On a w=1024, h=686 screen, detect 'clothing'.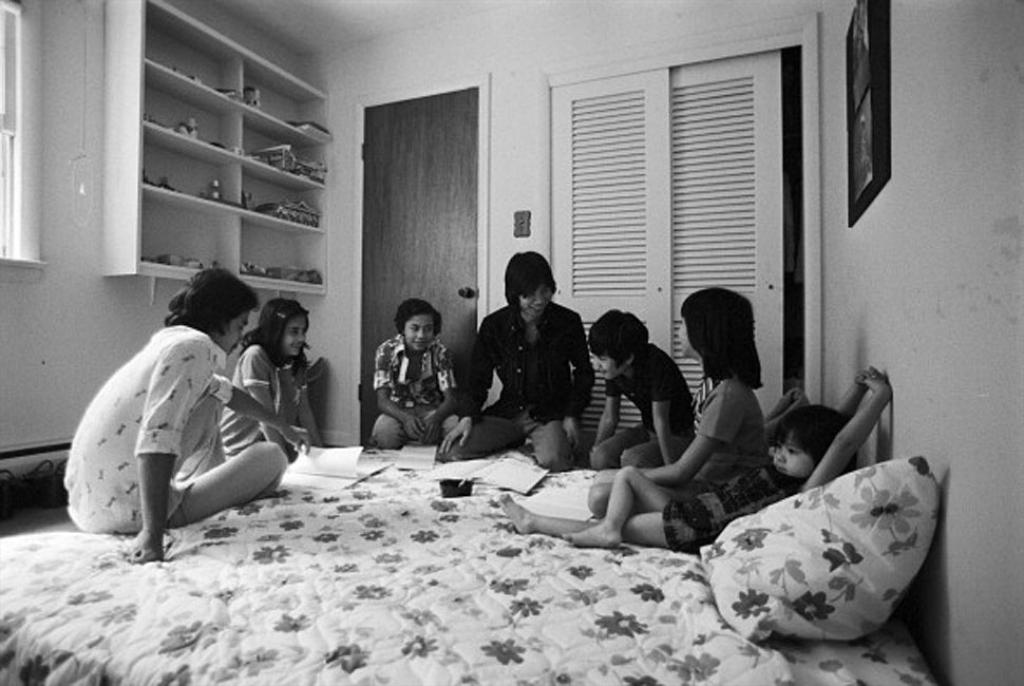
box(685, 378, 761, 492).
